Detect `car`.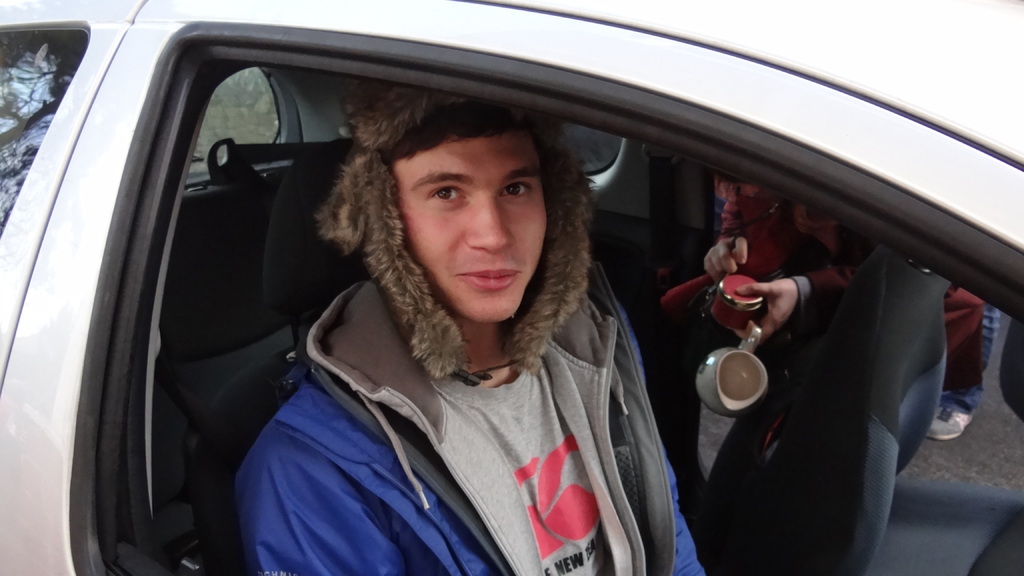
Detected at (left=0, top=0, right=1023, bottom=575).
